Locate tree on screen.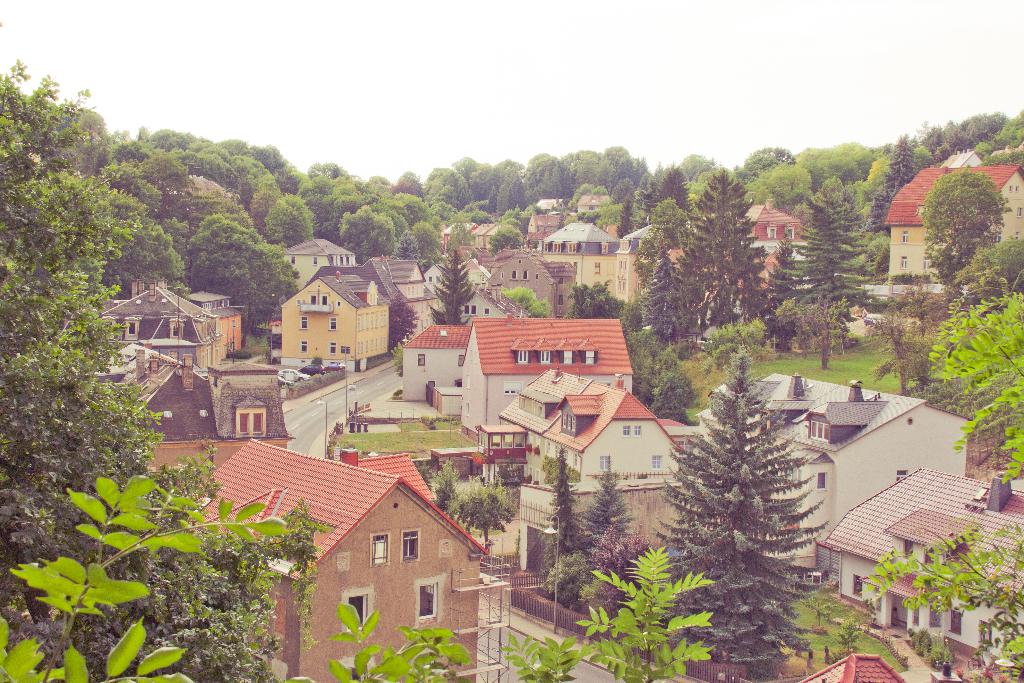
On screen at <bbox>732, 143, 799, 188</bbox>.
